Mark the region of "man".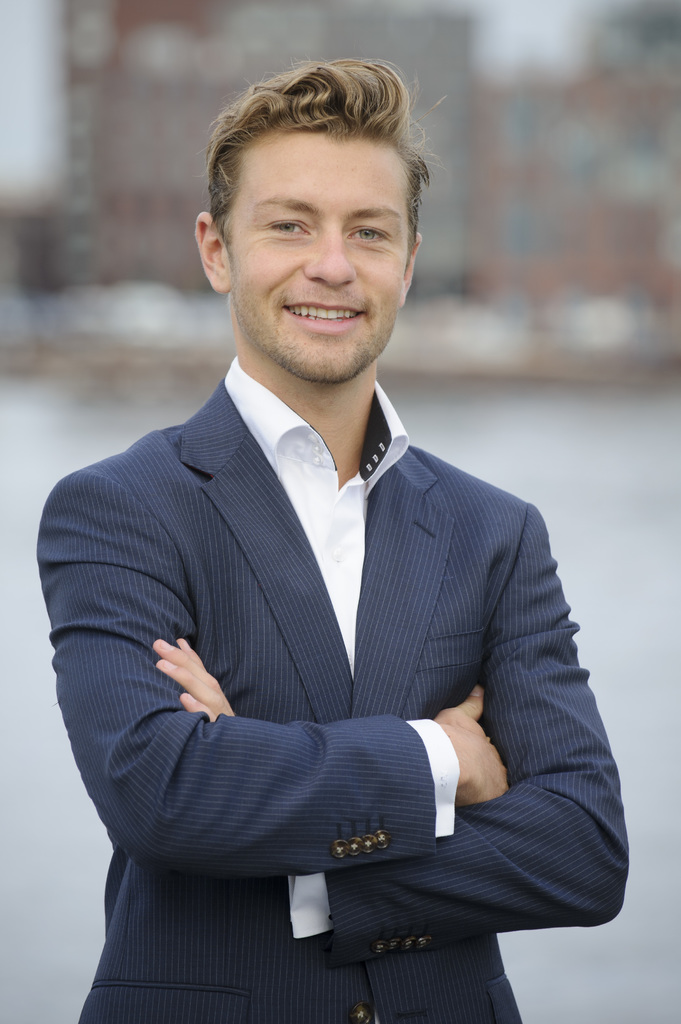
Region: x1=43, y1=35, x2=635, y2=1023.
